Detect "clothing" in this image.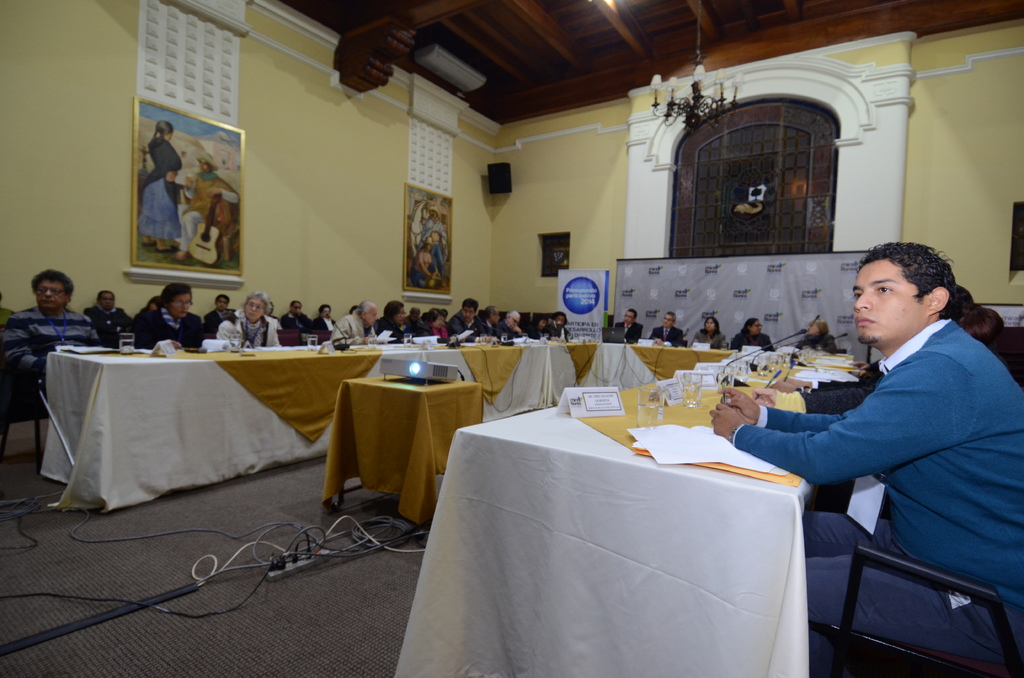
Detection: (left=129, top=300, right=212, bottom=351).
